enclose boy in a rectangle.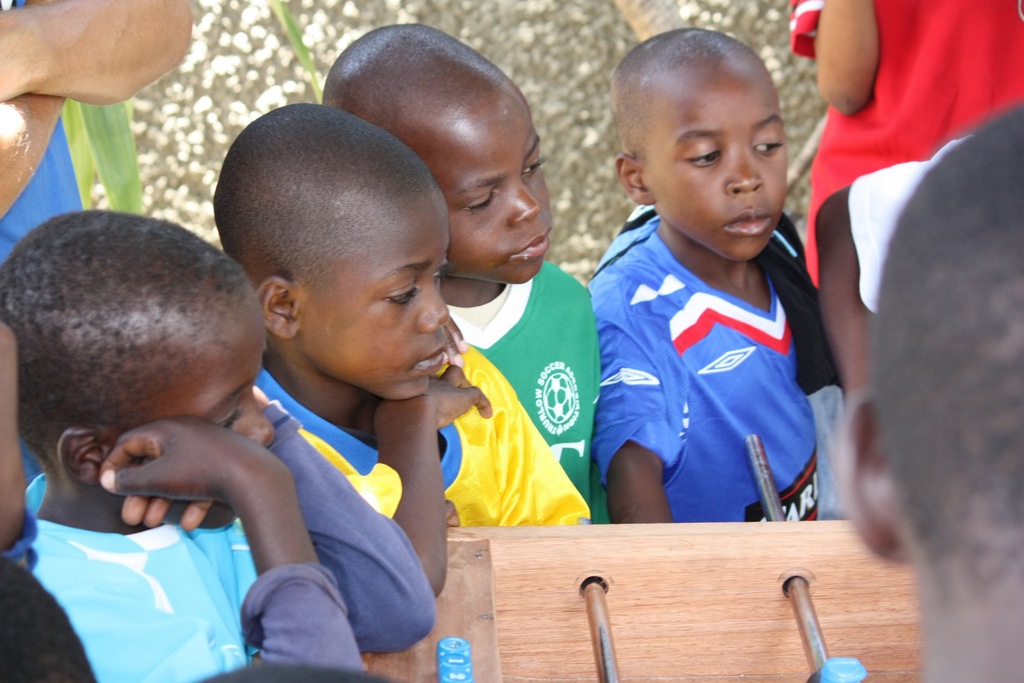
{"x1": 0, "y1": 218, "x2": 436, "y2": 682}.
